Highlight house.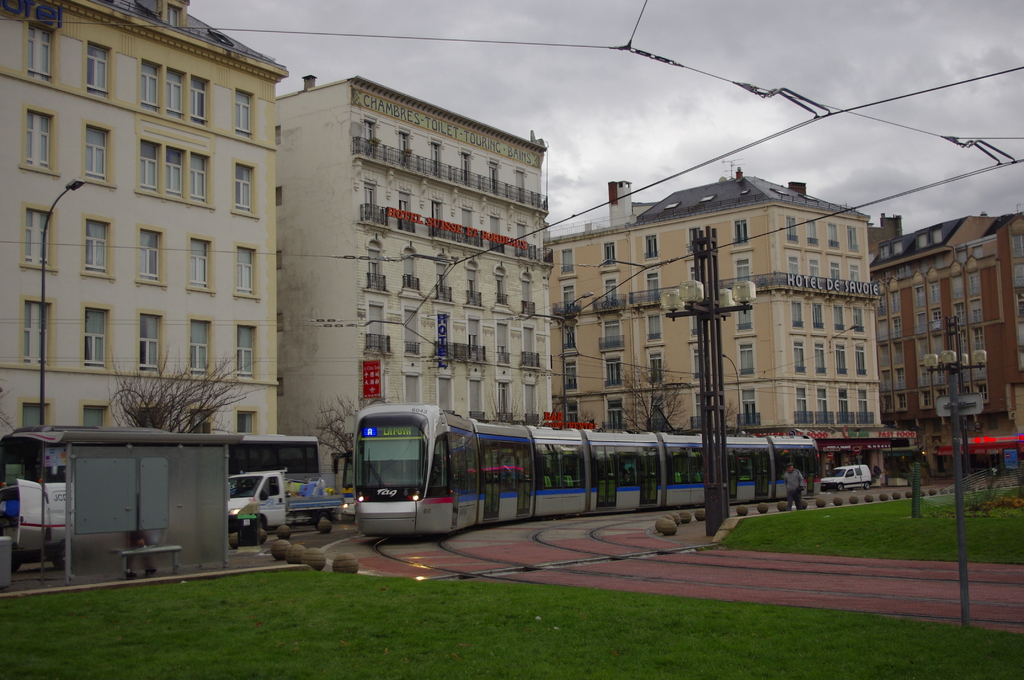
Highlighted region: select_region(278, 72, 548, 492).
